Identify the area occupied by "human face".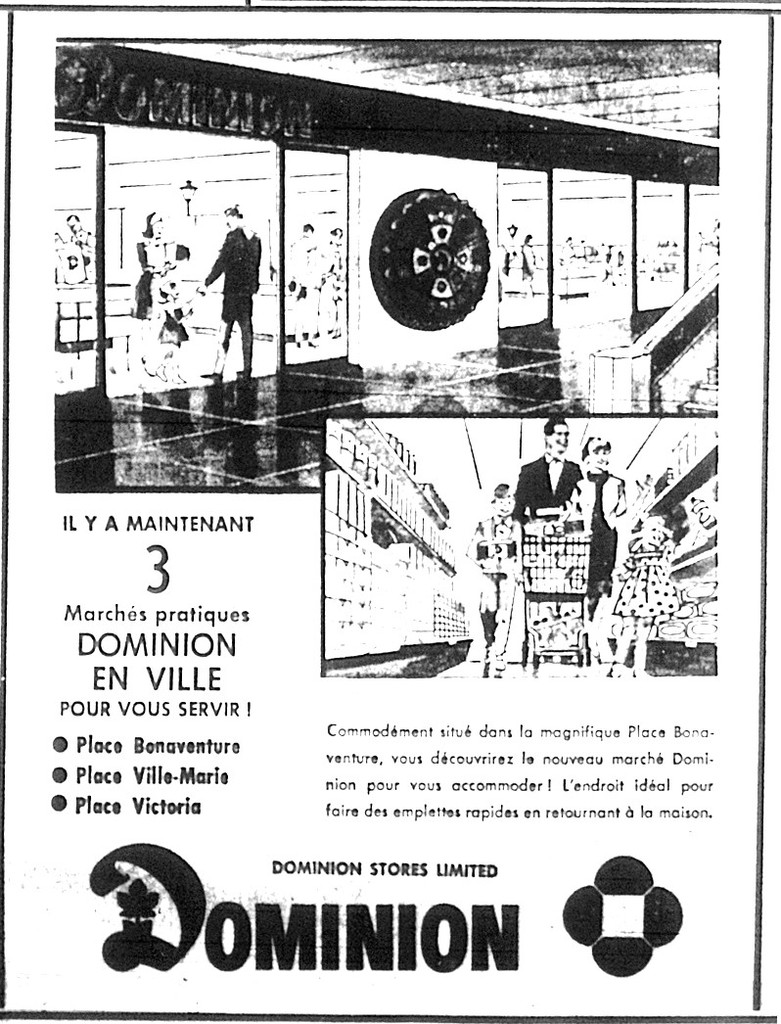
Area: 494,493,516,517.
